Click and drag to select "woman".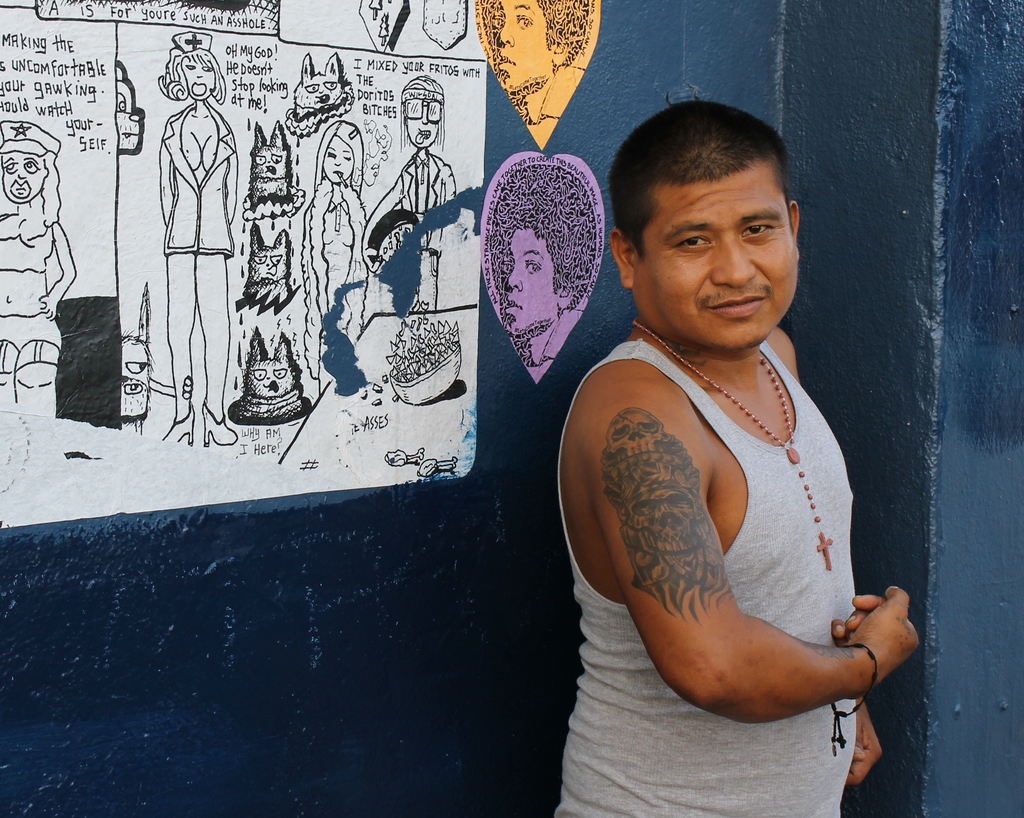
Selection: x1=0, y1=111, x2=77, y2=417.
